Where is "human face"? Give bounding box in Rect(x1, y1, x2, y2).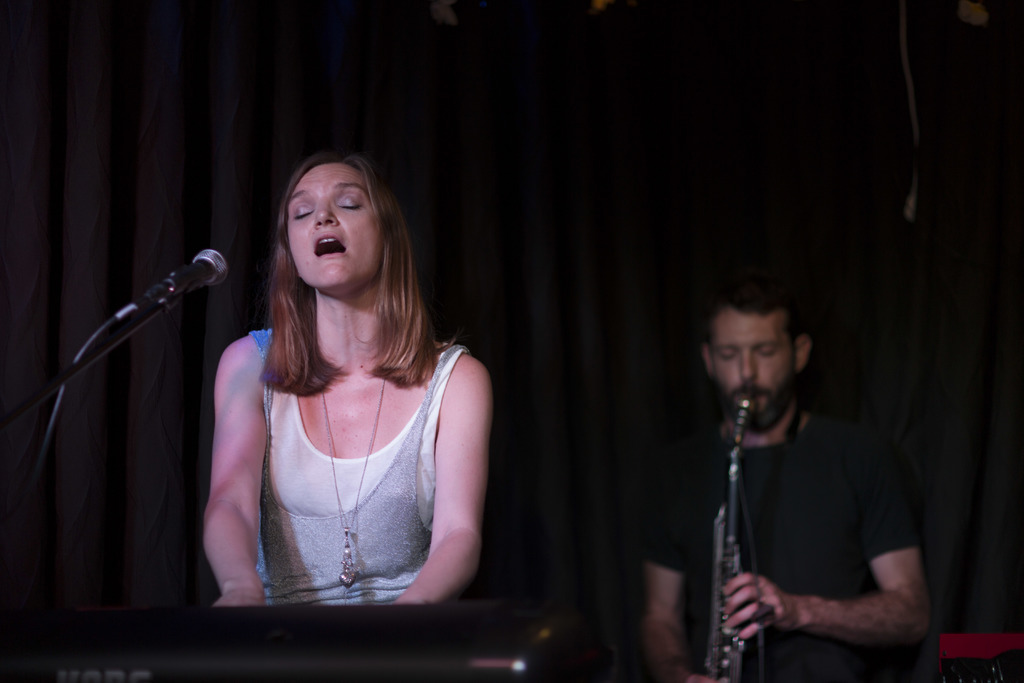
Rect(286, 161, 383, 288).
